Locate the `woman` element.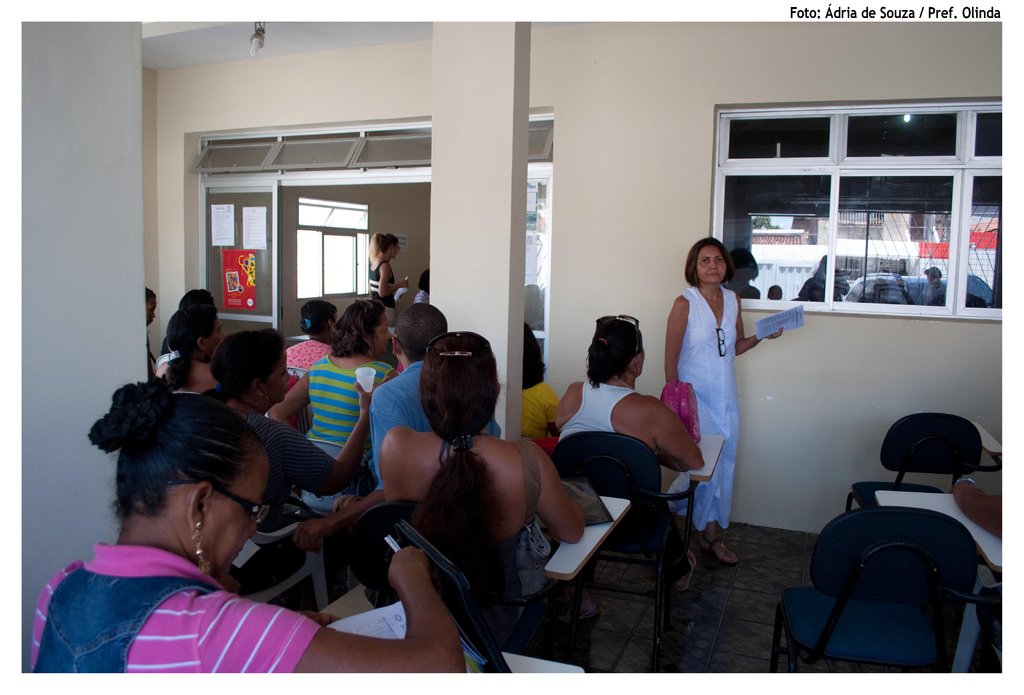
Element bbox: region(268, 300, 400, 512).
